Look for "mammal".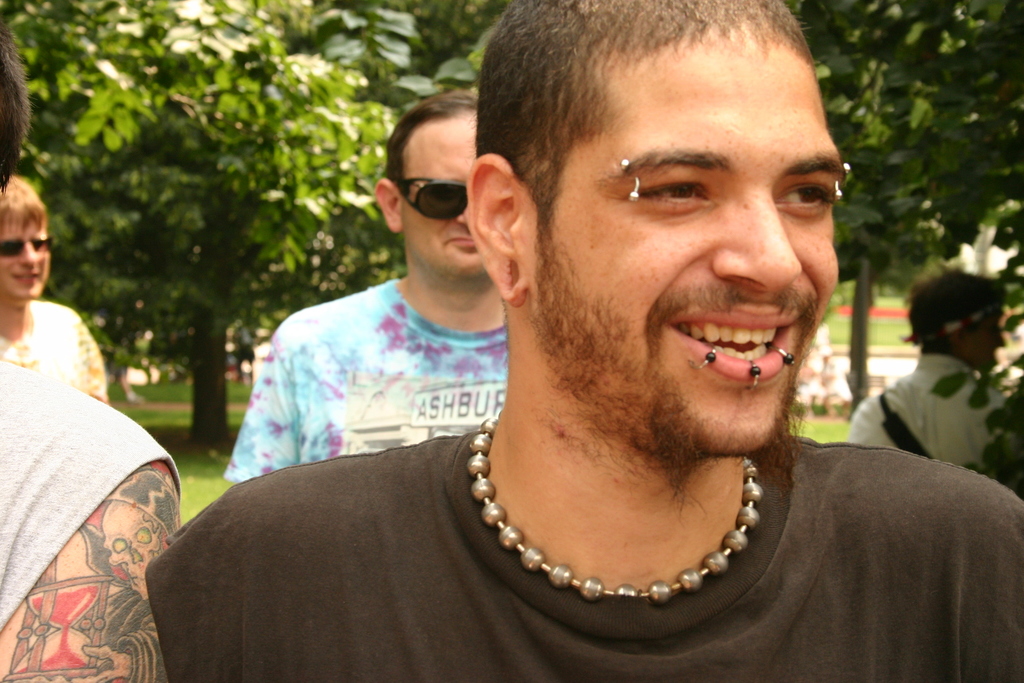
Found: bbox=(846, 265, 1010, 466).
